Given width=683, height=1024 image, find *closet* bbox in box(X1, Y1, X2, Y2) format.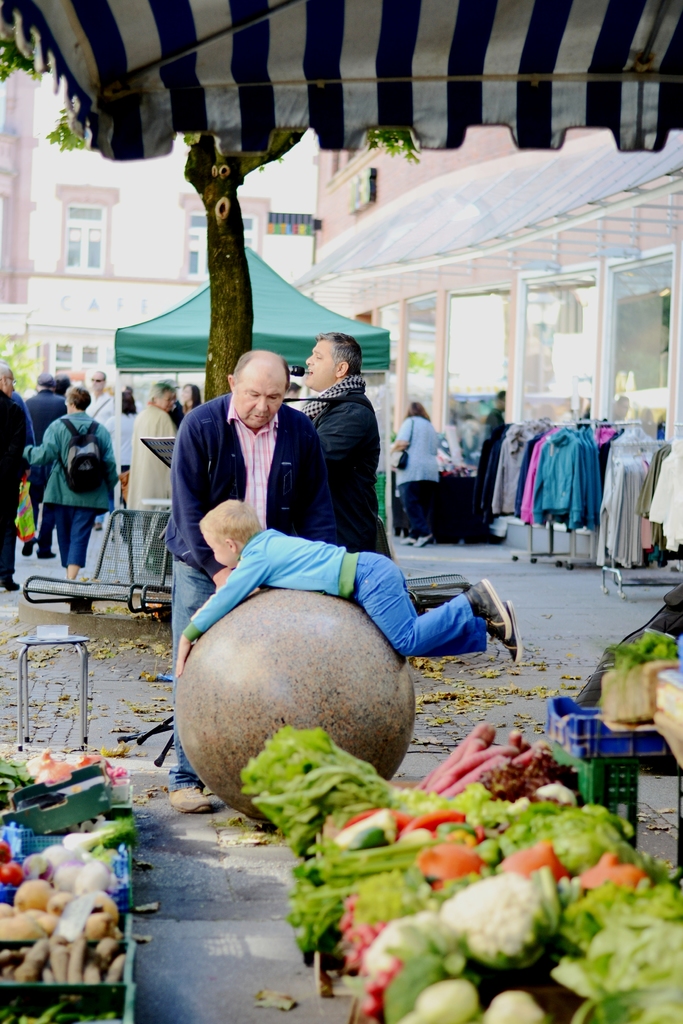
box(487, 417, 682, 601).
